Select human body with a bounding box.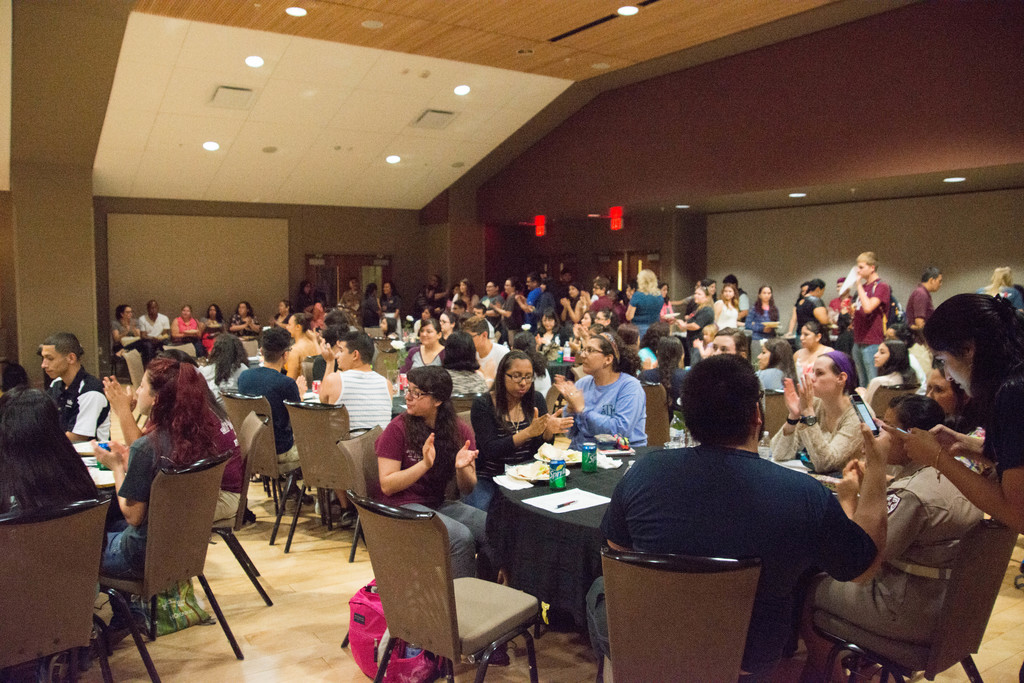
<region>577, 357, 902, 677</region>.
